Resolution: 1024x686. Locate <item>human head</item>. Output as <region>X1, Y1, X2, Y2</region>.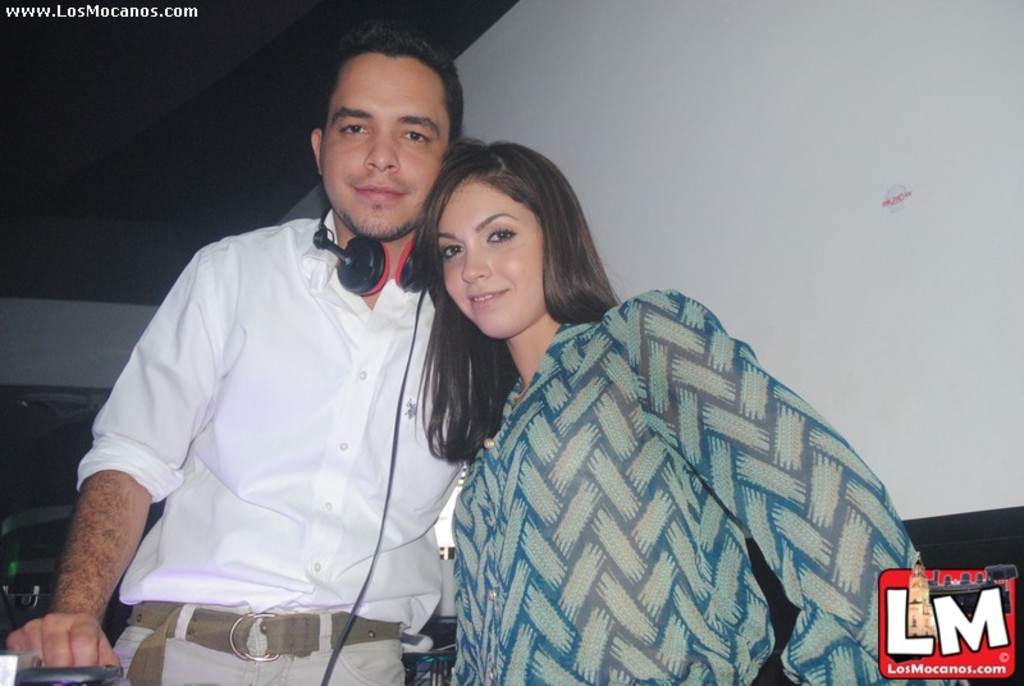
<region>305, 14, 457, 241</region>.
